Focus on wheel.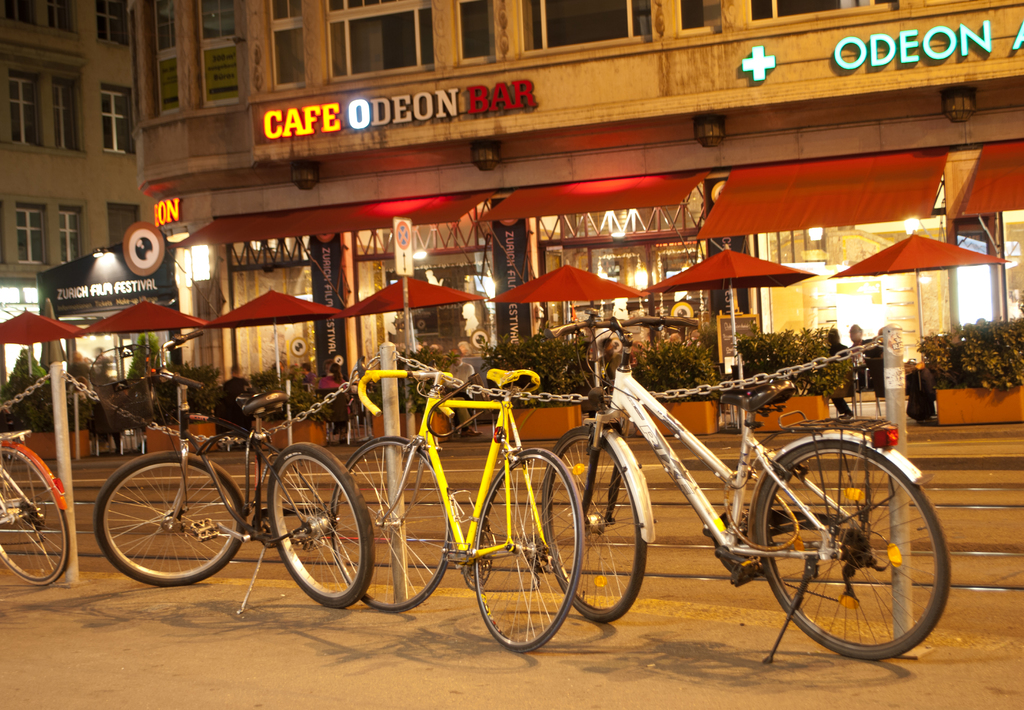
Focused at [x1=269, y1=442, x2=371, y2=608].
